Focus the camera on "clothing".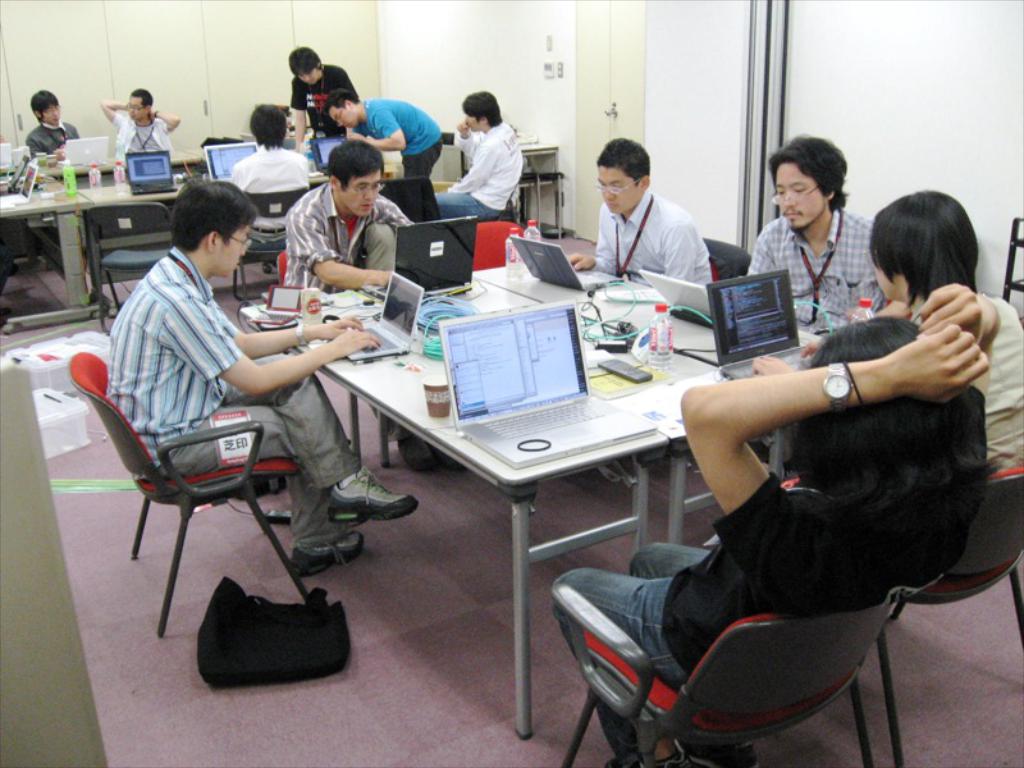
Focus region: left=748, top=206, right=874, bottom=335.
